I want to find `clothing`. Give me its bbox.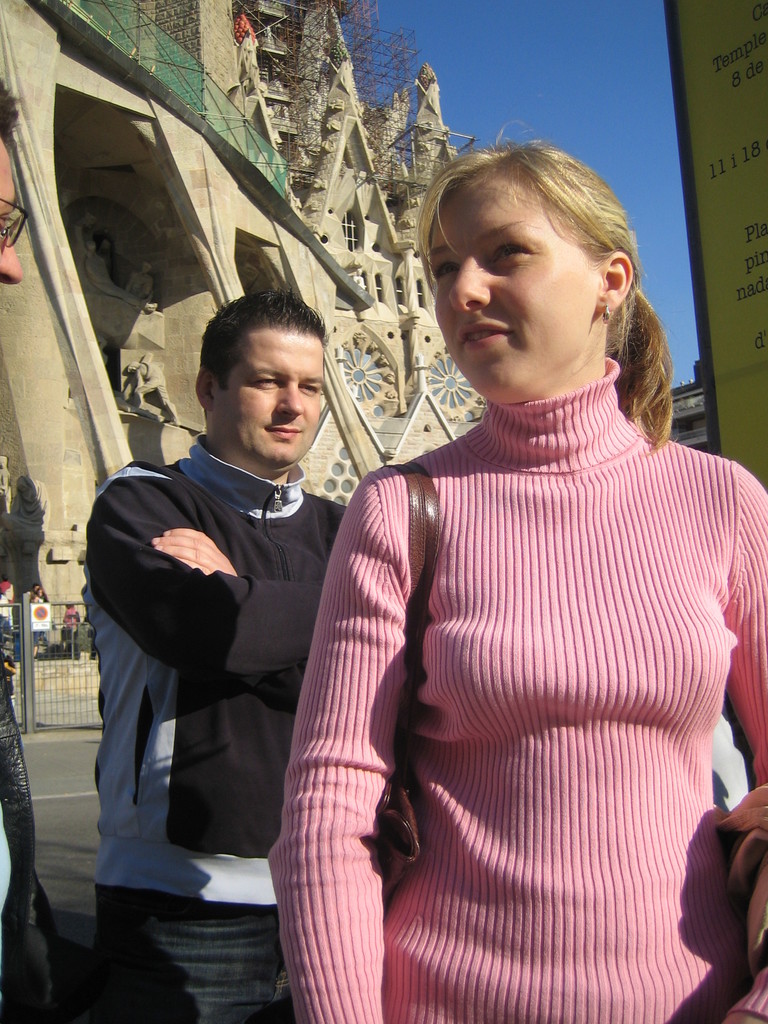
<bbox>35, 596, 42, 645</bbox>.
